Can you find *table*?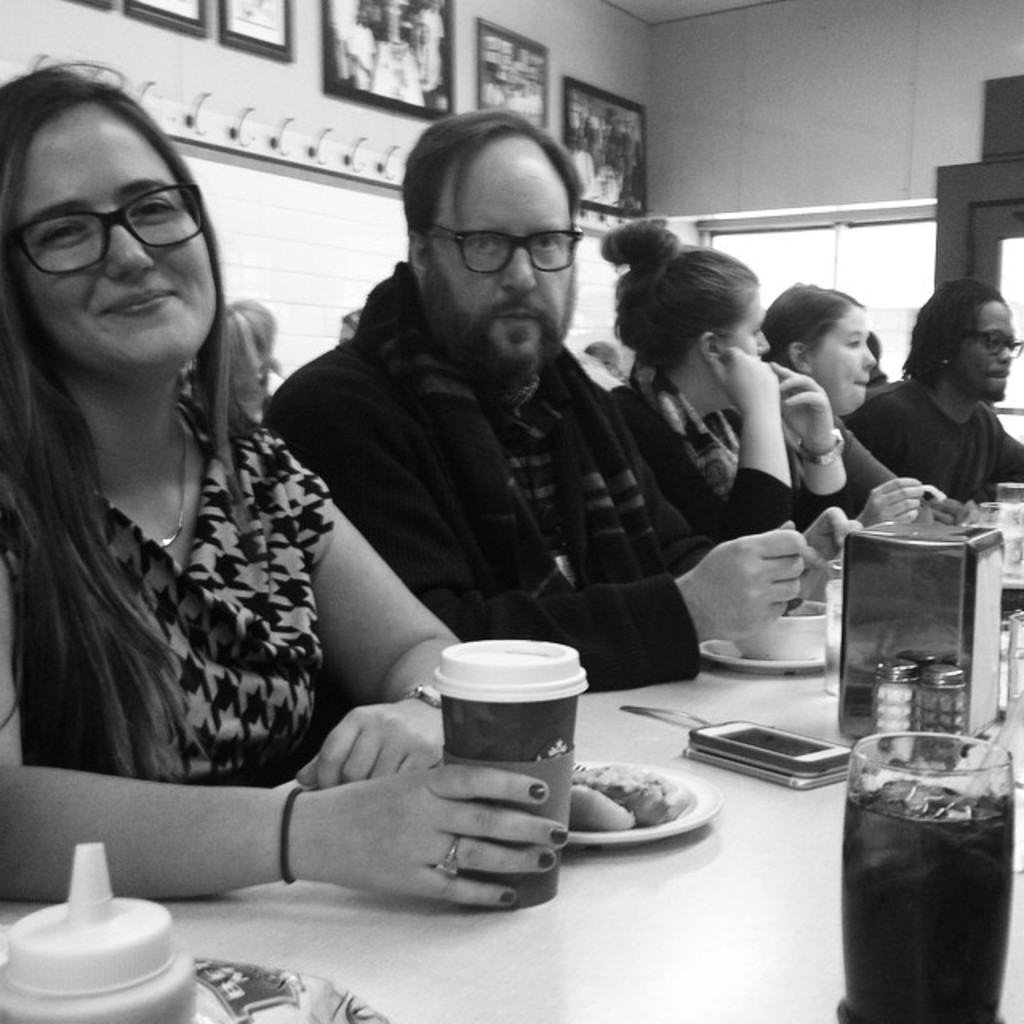
Yes, bounding box: bbox=[0, 603, 1022, 1022].
